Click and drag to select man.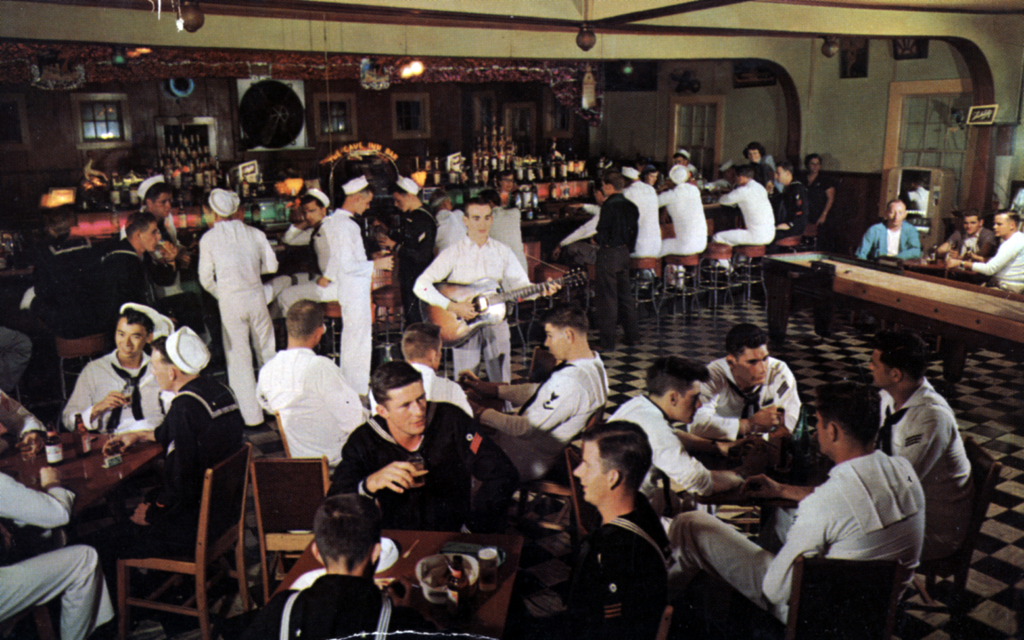
Selection: 277/183/331/318.
